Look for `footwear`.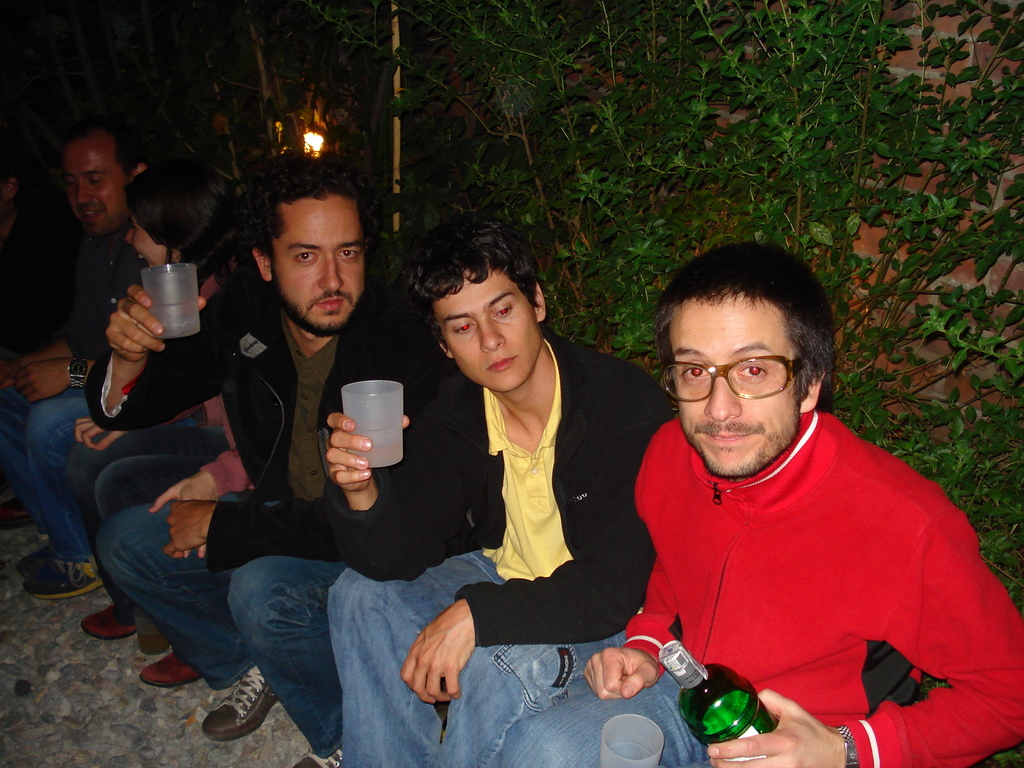
Found: BBox(302, 746, 348, 767).
